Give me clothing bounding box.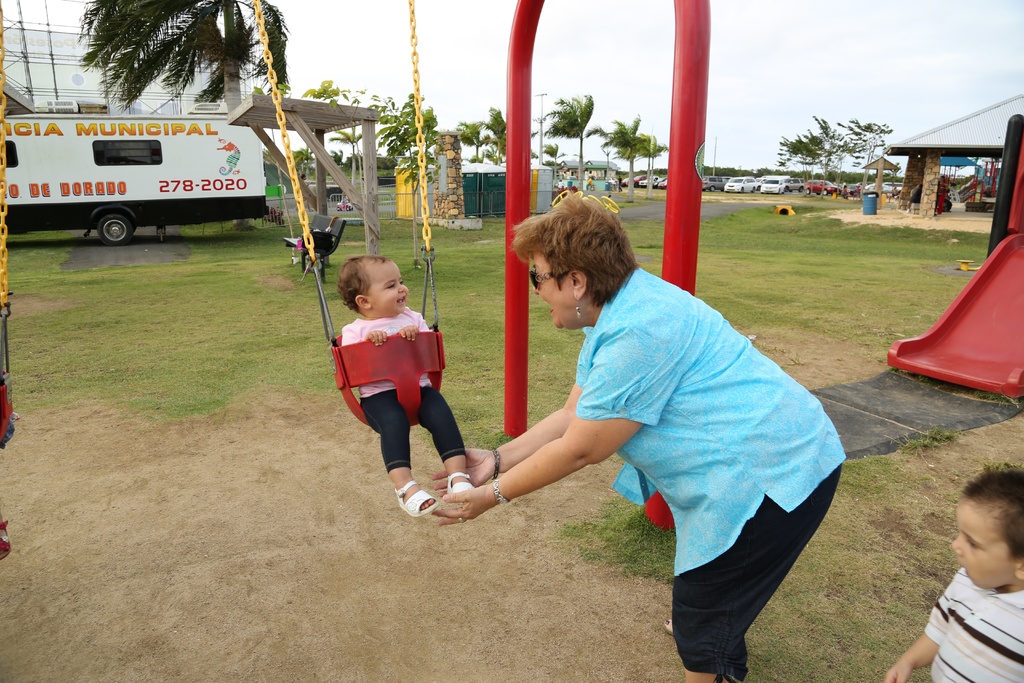
x1=342, y1=306, x2=467, y2=472.
